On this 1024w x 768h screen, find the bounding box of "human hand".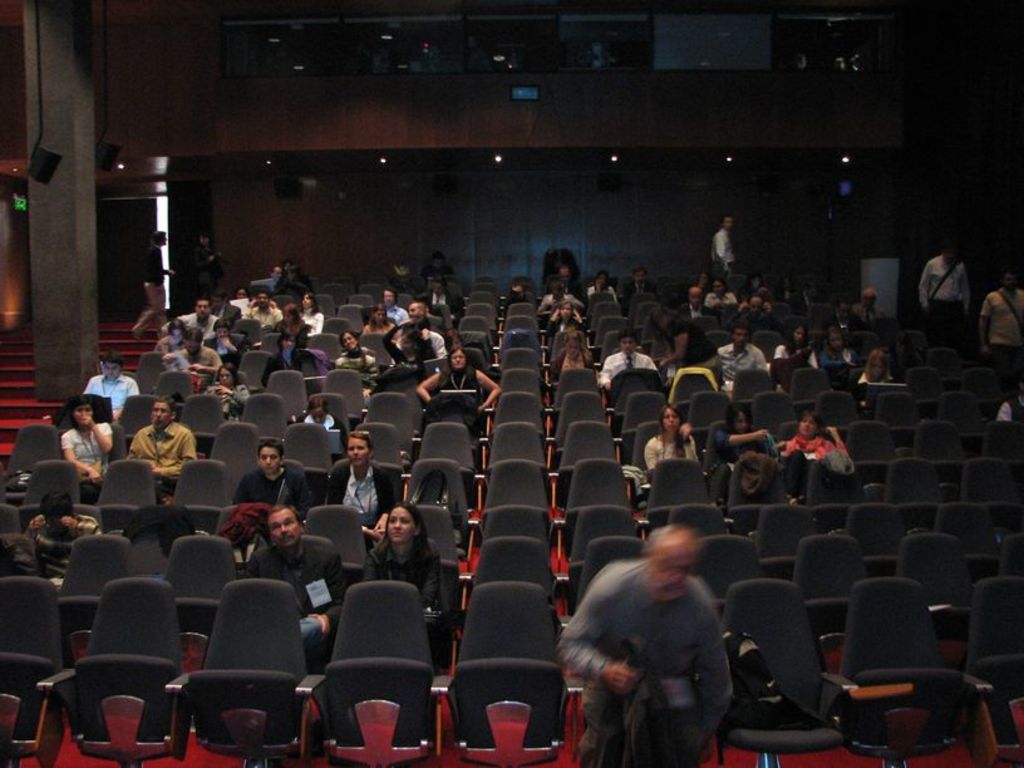
Bounding box: region(823, 425, 837, 438).
